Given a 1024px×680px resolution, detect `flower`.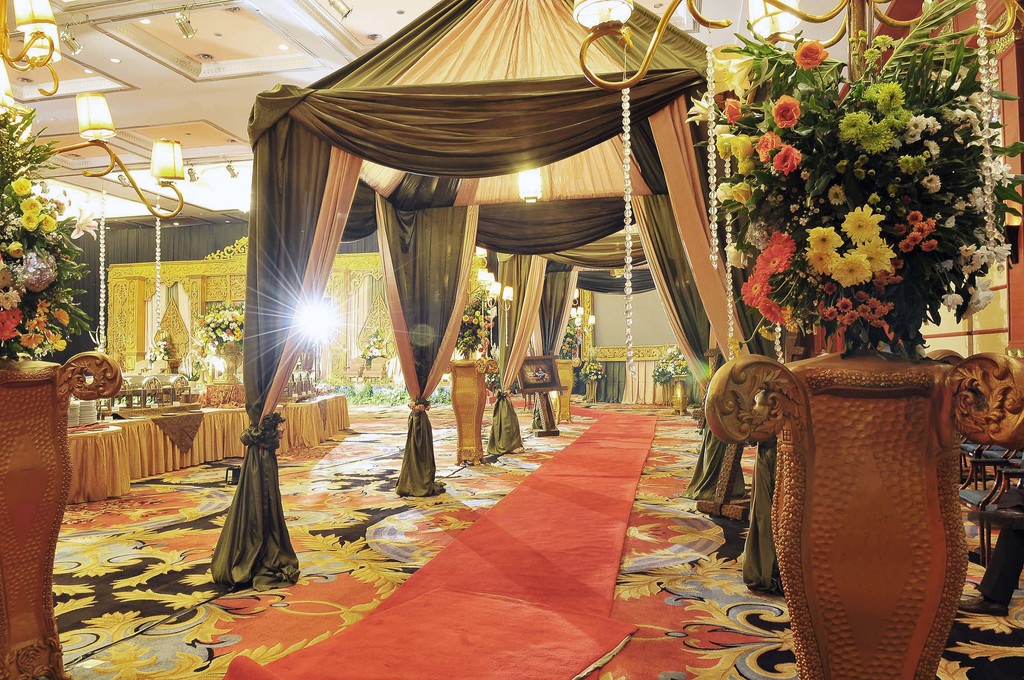
detection(851, 236, 895, 275).
